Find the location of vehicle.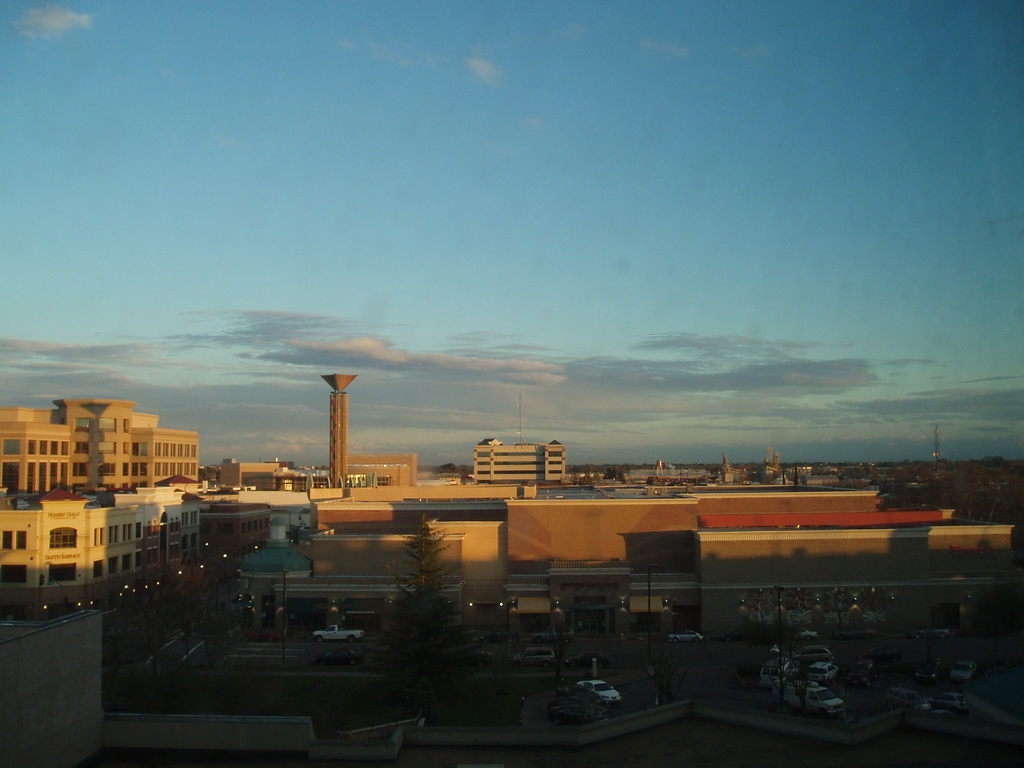
Location: crop(540, 700, 596, 729).
